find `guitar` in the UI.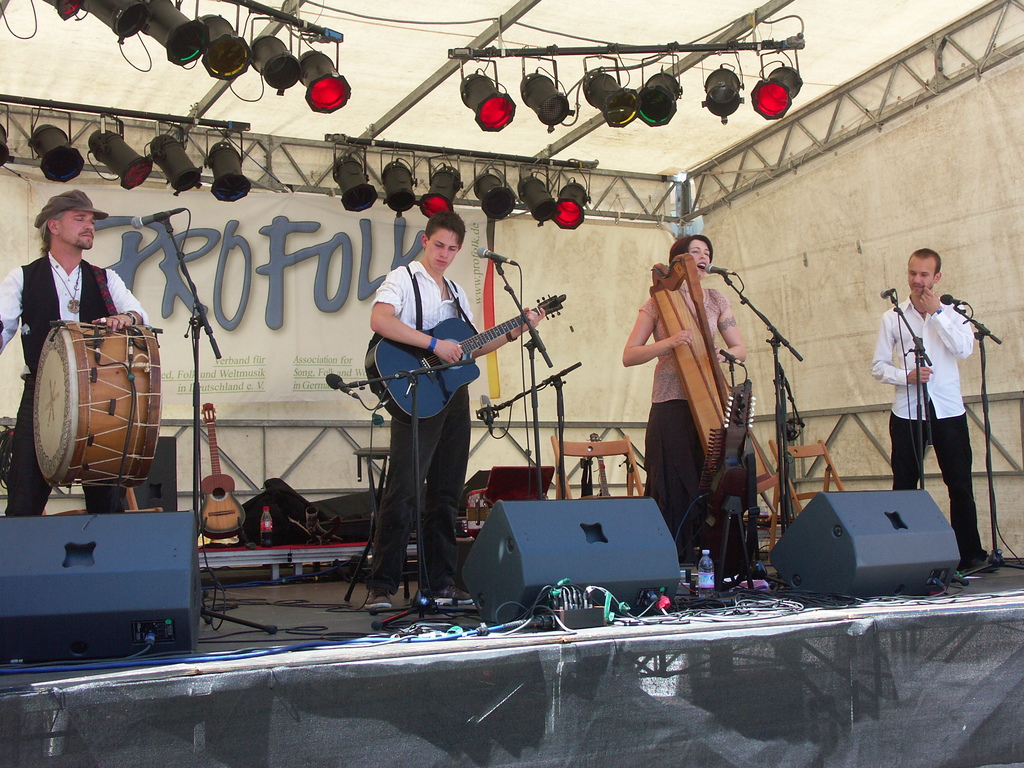
UI element at select_region(344, 291, 568, 424).
